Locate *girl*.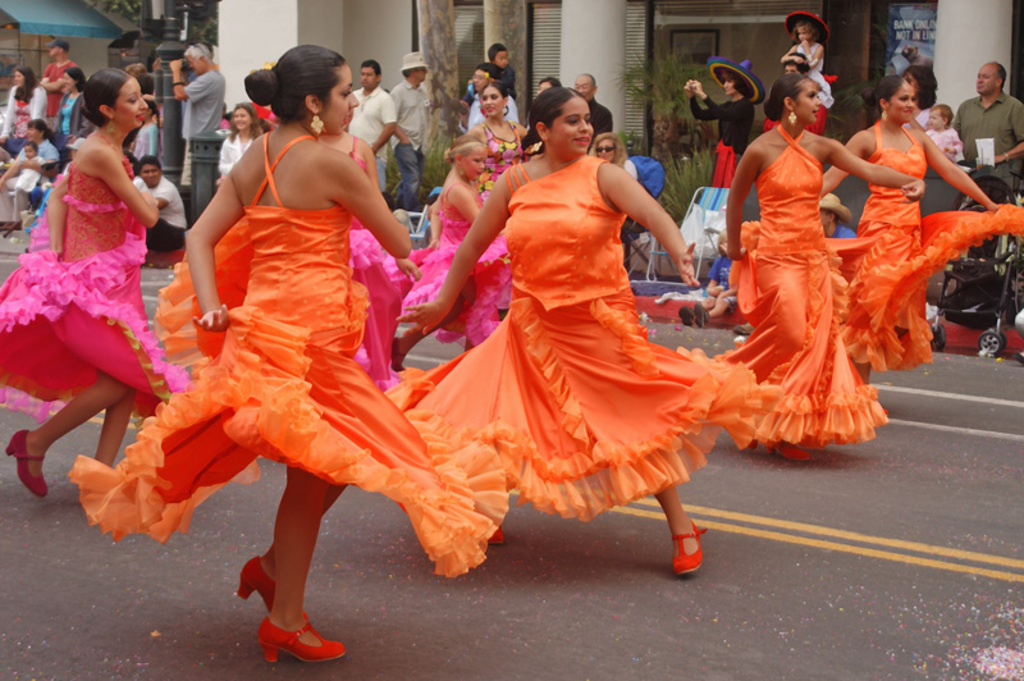
Bounding box: BBox(717, 76, 878, 460).
